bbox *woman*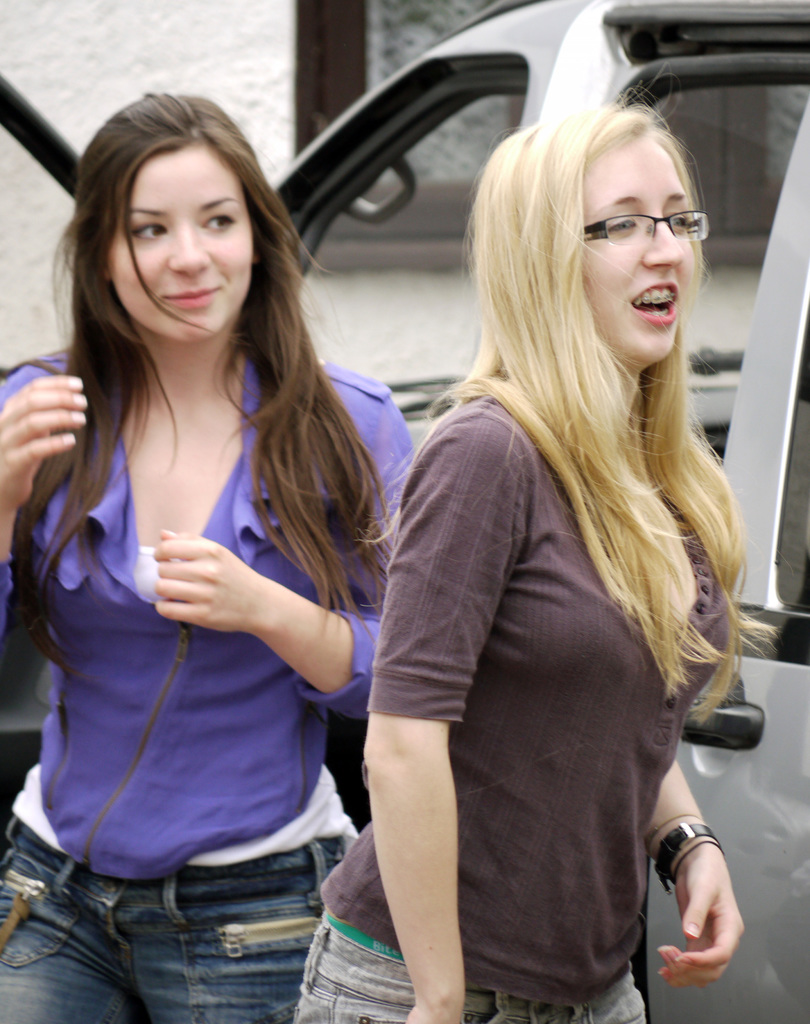
l=334, t=66, r=774, b=1023
